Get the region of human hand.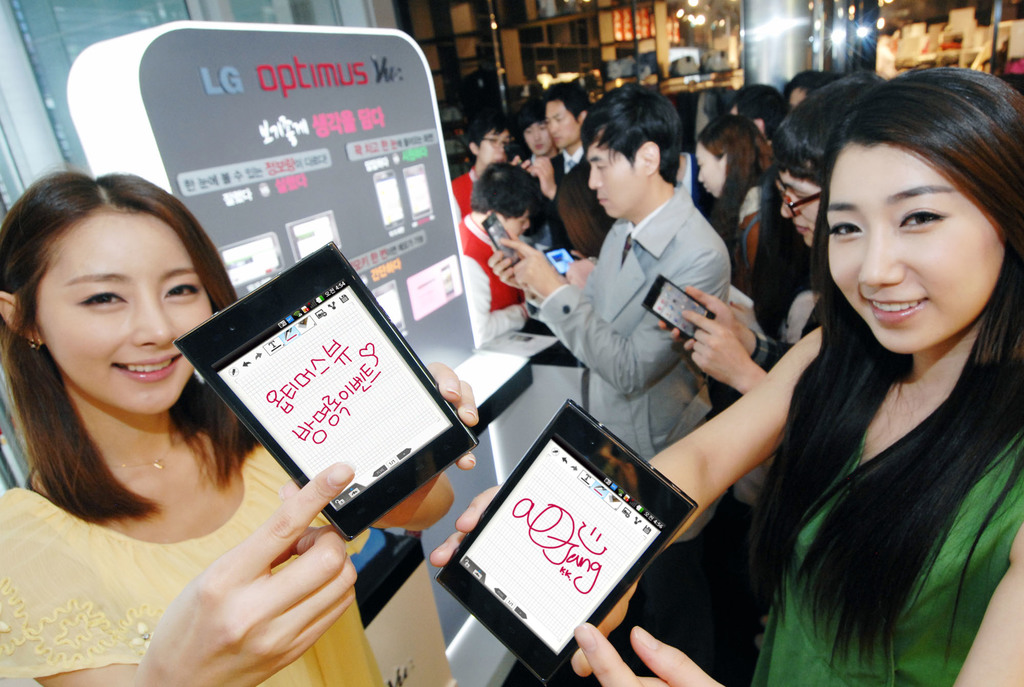
bbox=[511, 153, 531, 169].
